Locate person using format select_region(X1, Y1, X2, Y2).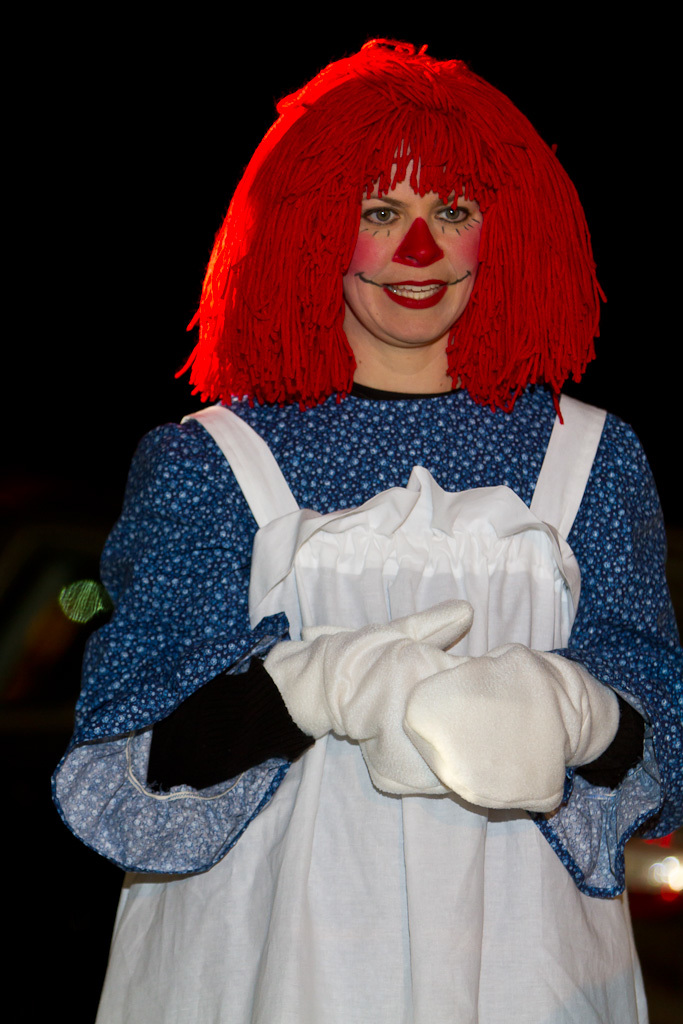
select_region(68, 62, 671, 962).
